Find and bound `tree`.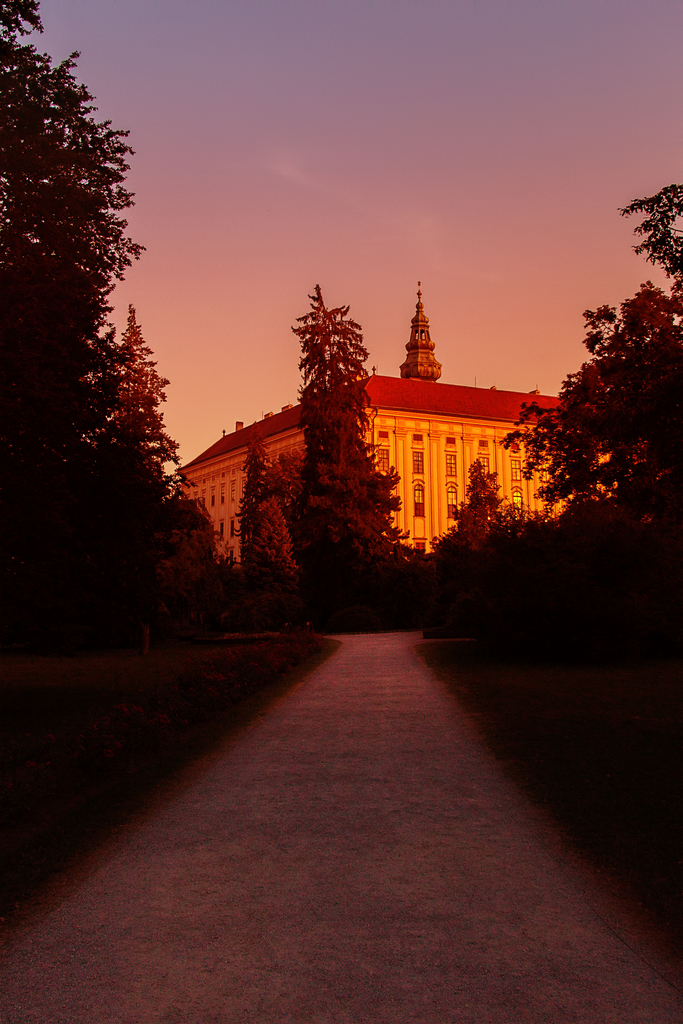
Bound: rect(240, 424, 312, 622).
